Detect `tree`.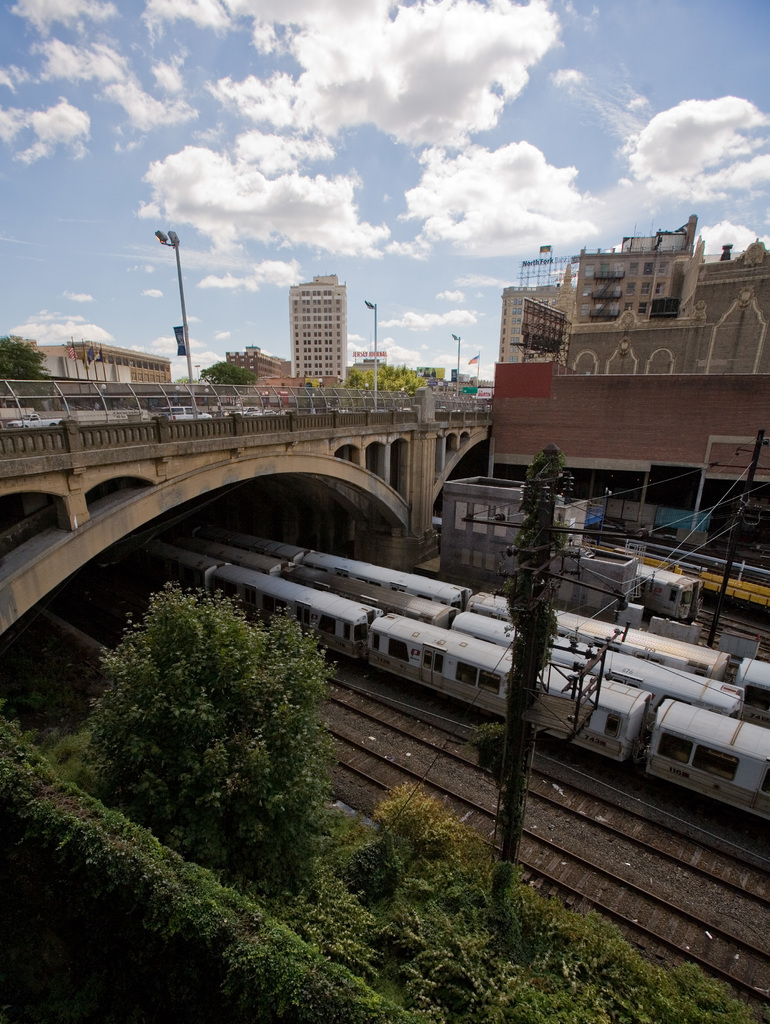
Detected at <box>204,364,256,386</box>.
